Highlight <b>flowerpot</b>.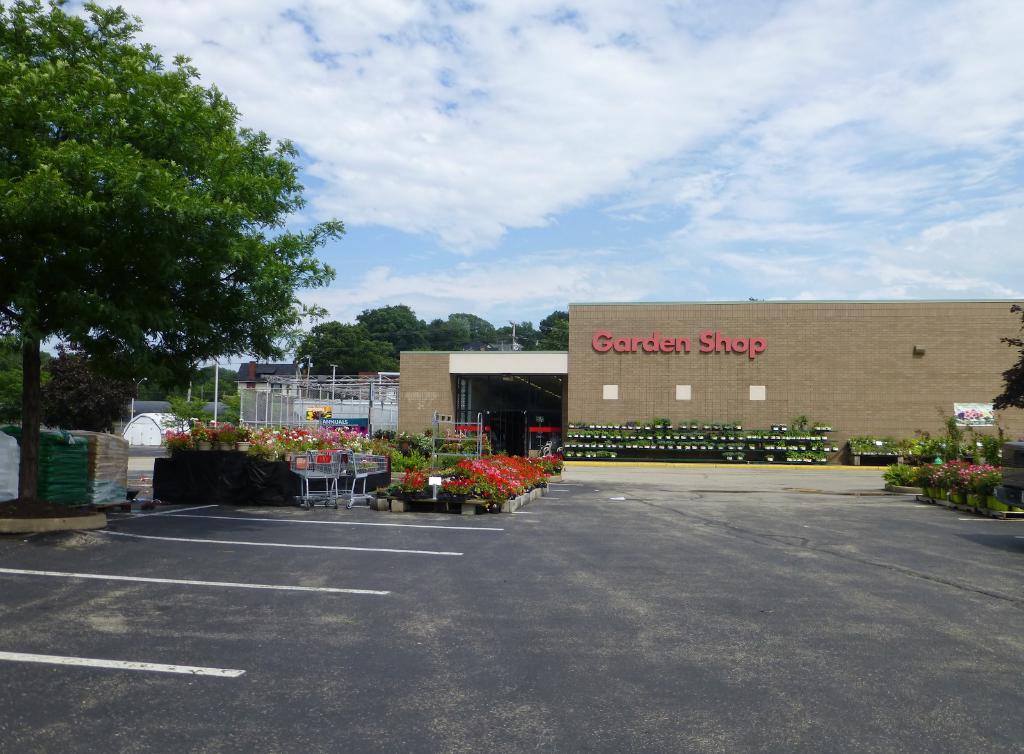
Highlighted region: 591,454,595,459.
